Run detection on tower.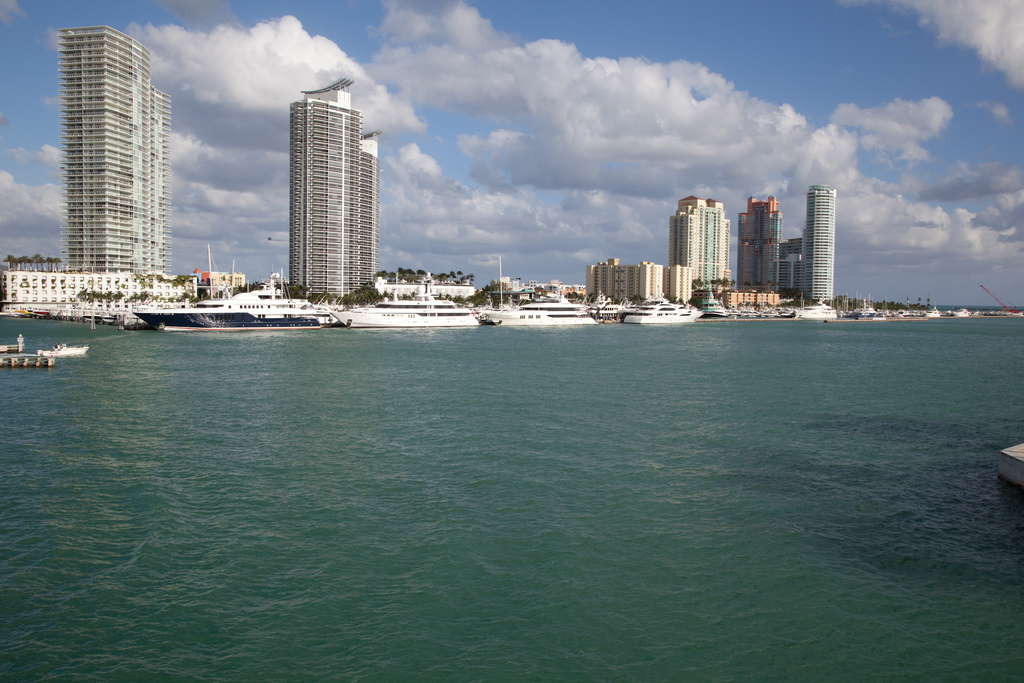
Result: crop(666, 197, 733, 306).
